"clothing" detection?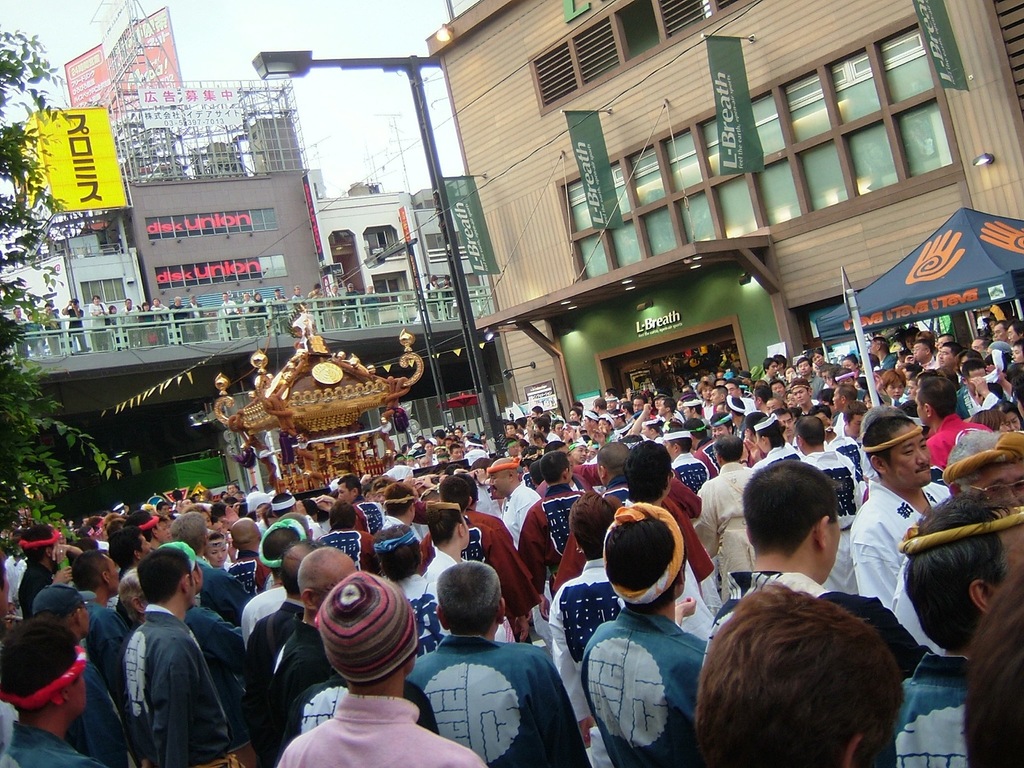
(x1=550, y1=559, x2=628, y2=765)
